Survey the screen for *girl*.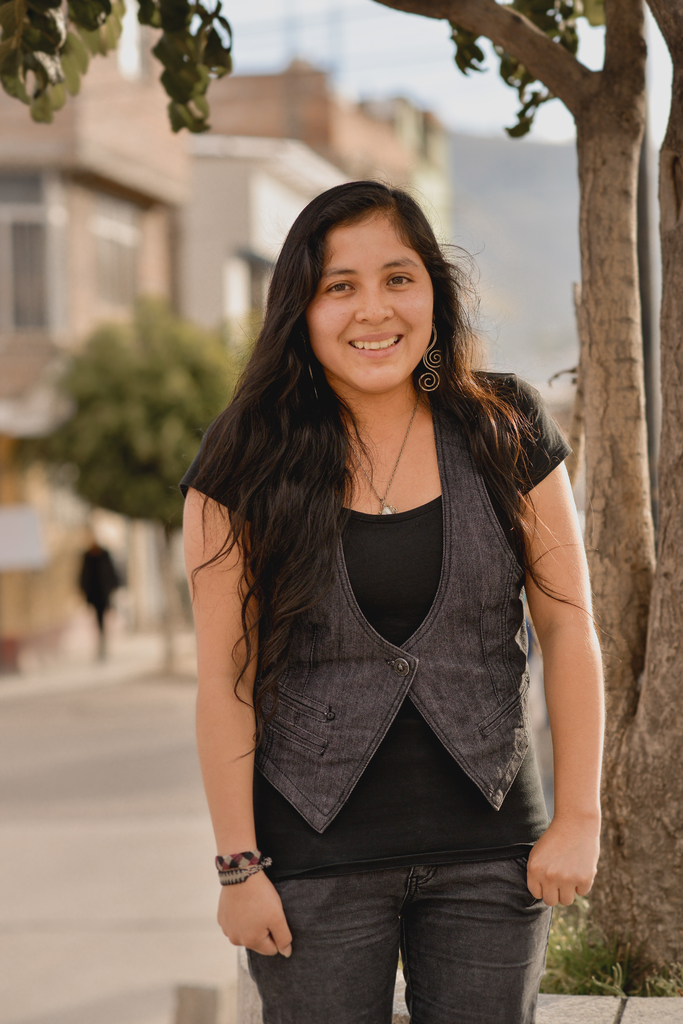
Survey found: <box>181,183,606,1023</box>.
